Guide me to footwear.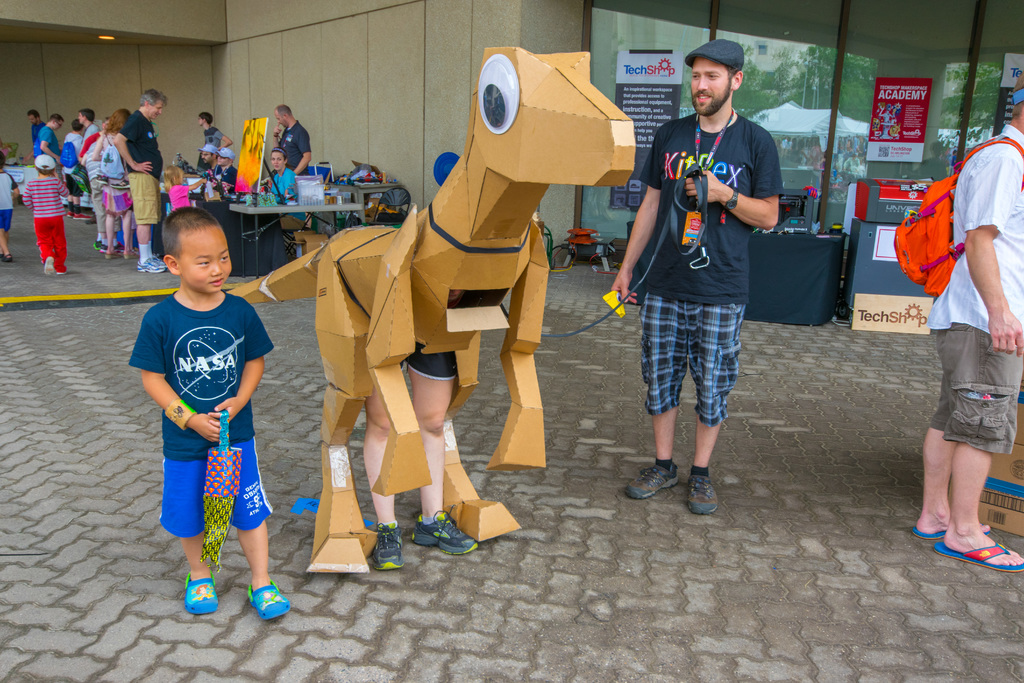
Guidance: x1=372, y1=520, x2=406, y2=575.
